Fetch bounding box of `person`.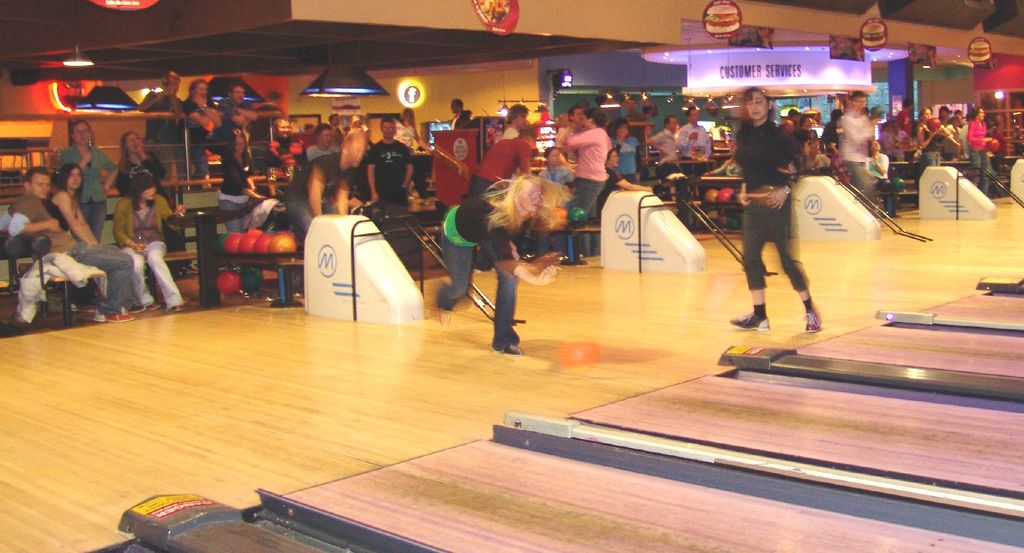
Bbox: box=[431, 166, 565, 347].
